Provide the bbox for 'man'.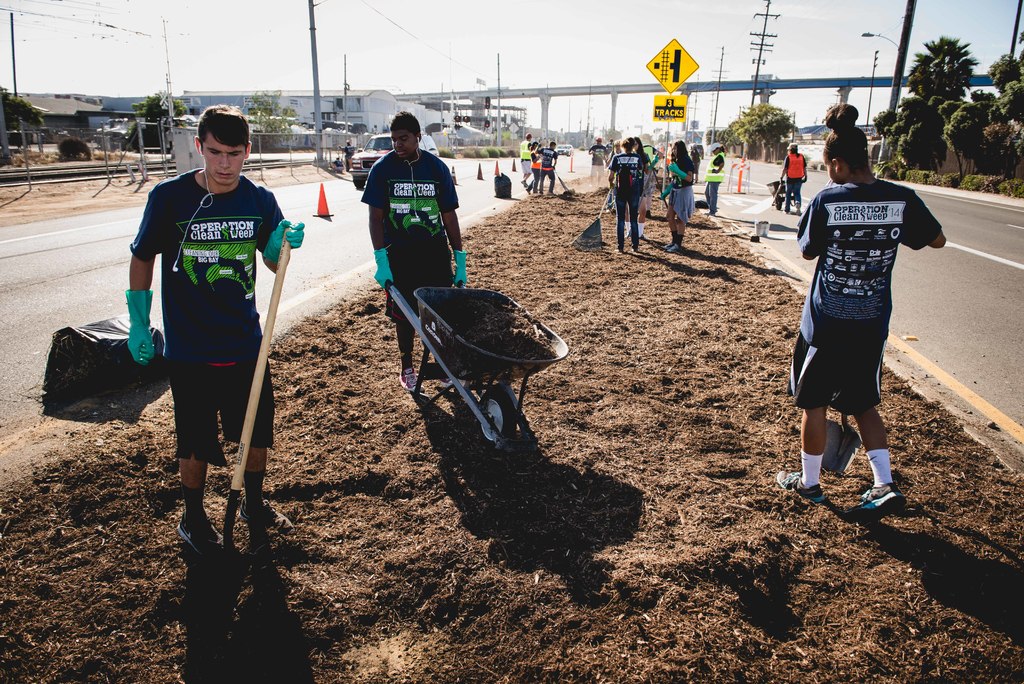
{"left": 699, "top": 142, "right": 731, "bottom": 214}.
